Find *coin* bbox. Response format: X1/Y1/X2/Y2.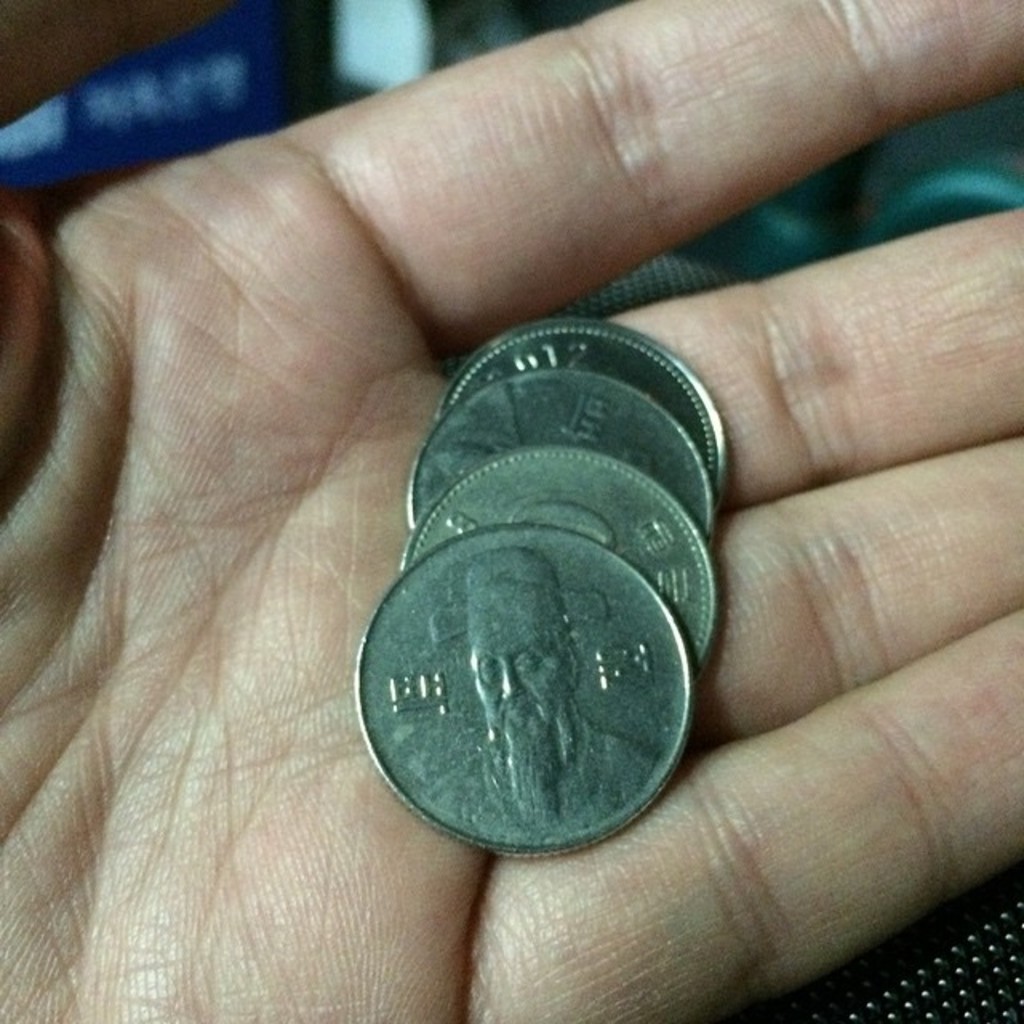
357/522/696/854.
